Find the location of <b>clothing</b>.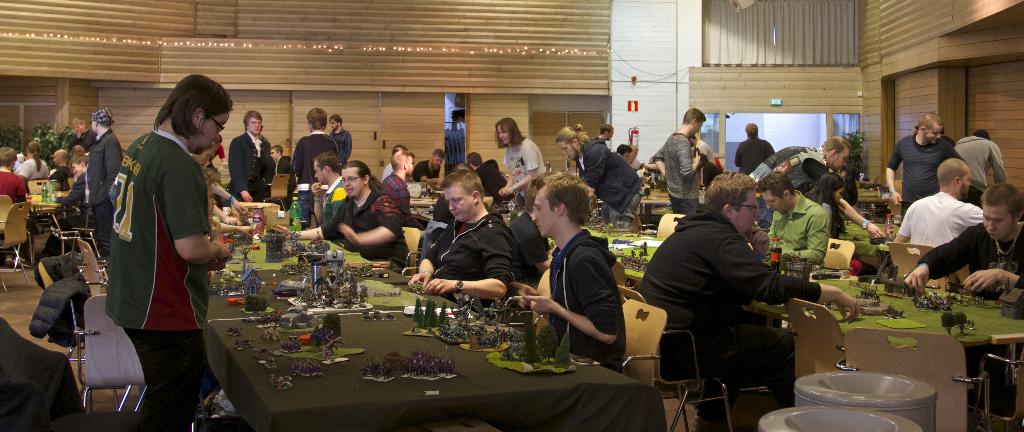
Location: 474, 159, 504, 197.
